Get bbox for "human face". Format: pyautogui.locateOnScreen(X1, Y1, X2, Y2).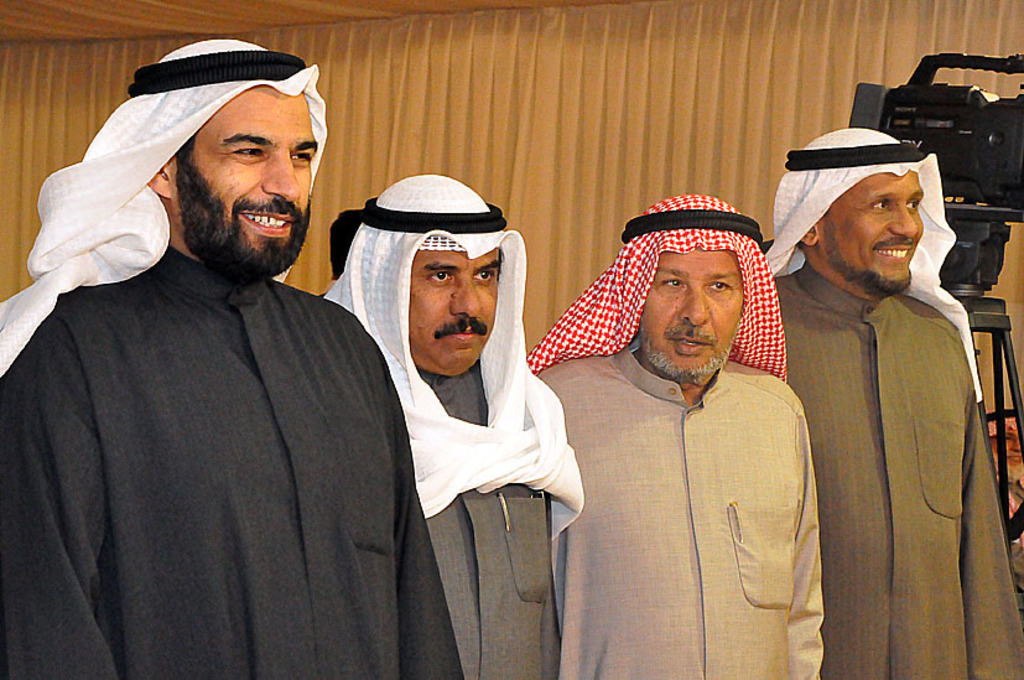
pyautogui.locateOnScreen(814, 170, 925, 289).
